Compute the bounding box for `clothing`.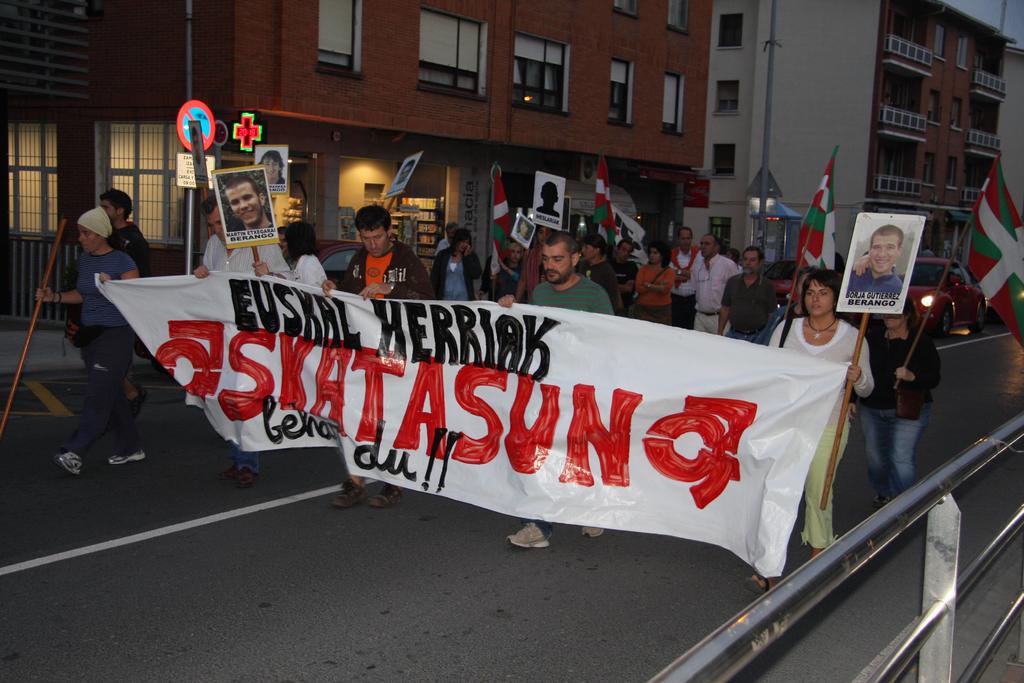
region(850, 327, 941, 500).
